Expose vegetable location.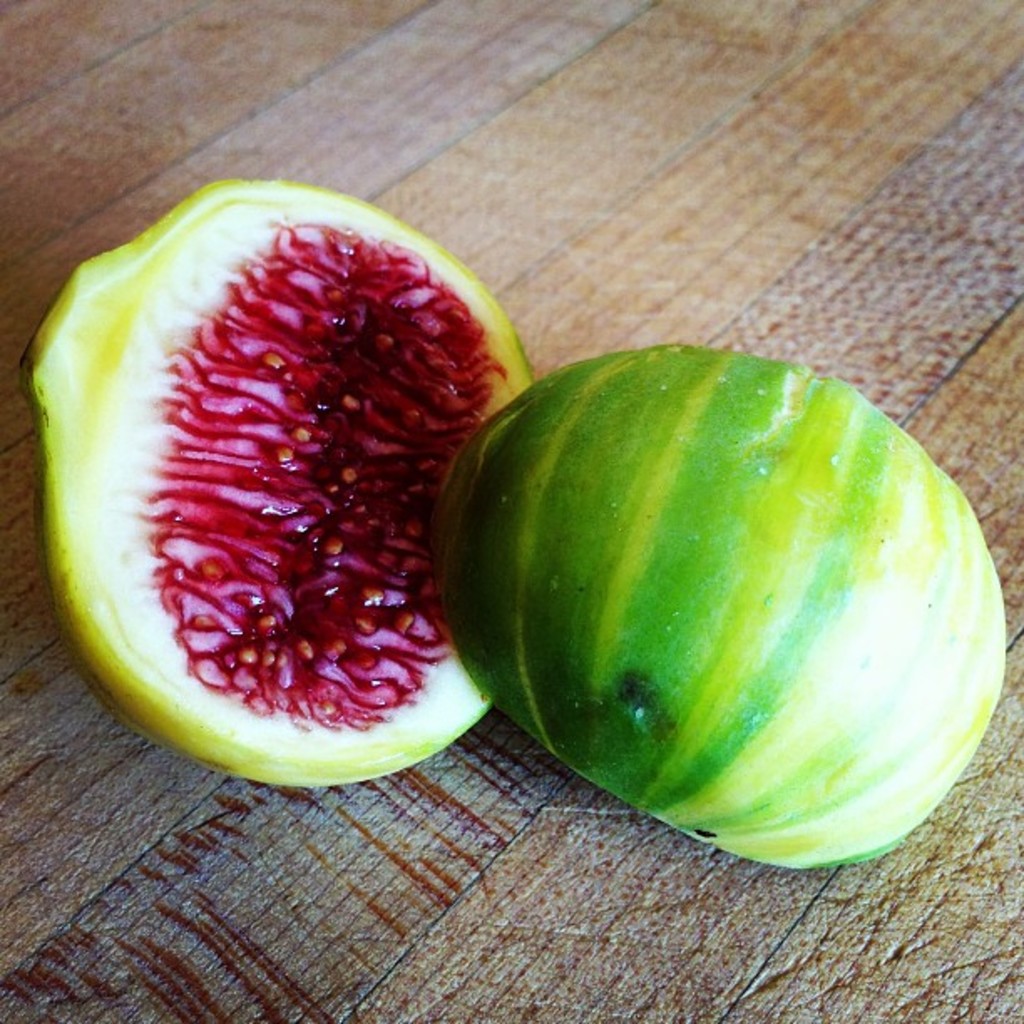
Exposed at <bbox>415, 351, 975, 890</bbox>.
